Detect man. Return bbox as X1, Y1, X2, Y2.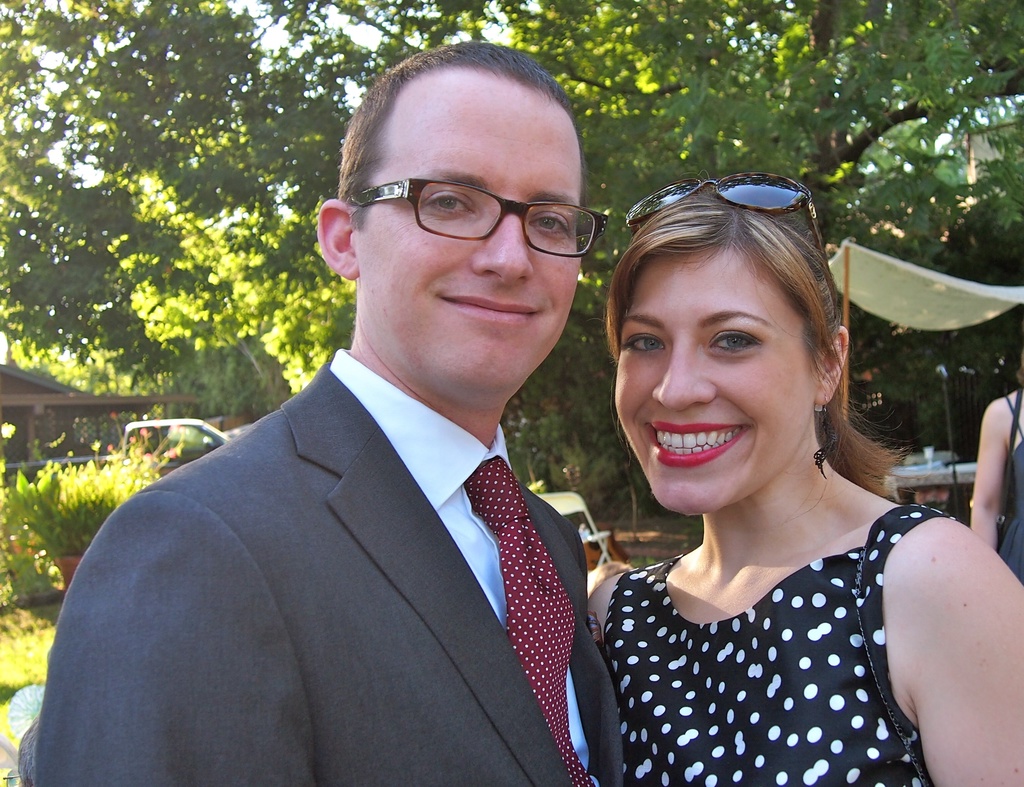
24, 91, 658, 773.
